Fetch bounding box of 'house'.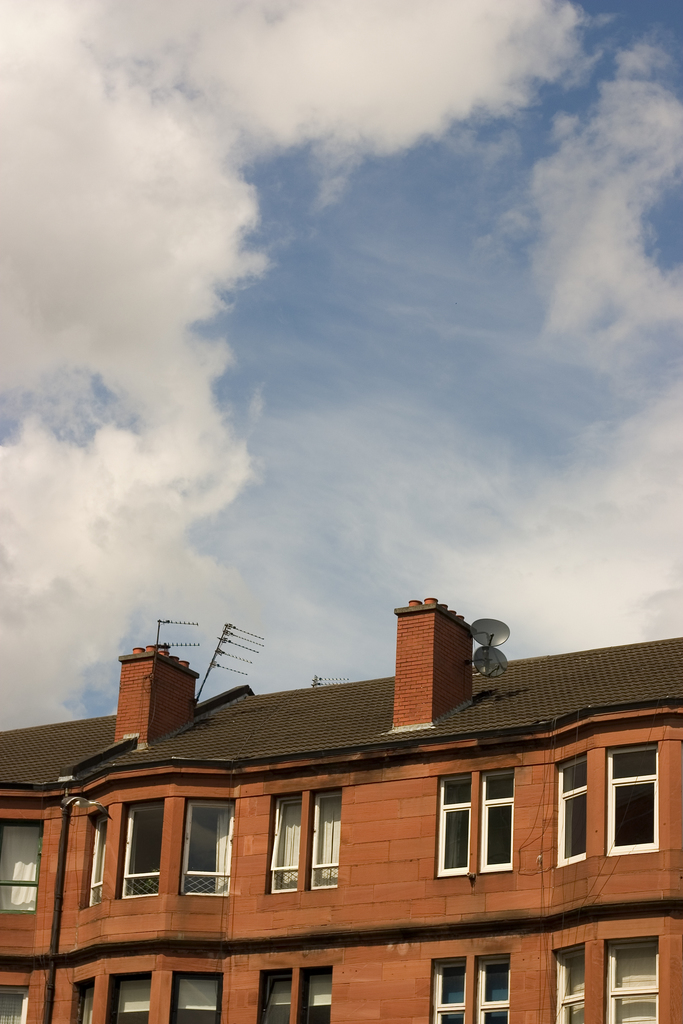
Bbox: [left=0, top=595, right=682, bottom=1023].
